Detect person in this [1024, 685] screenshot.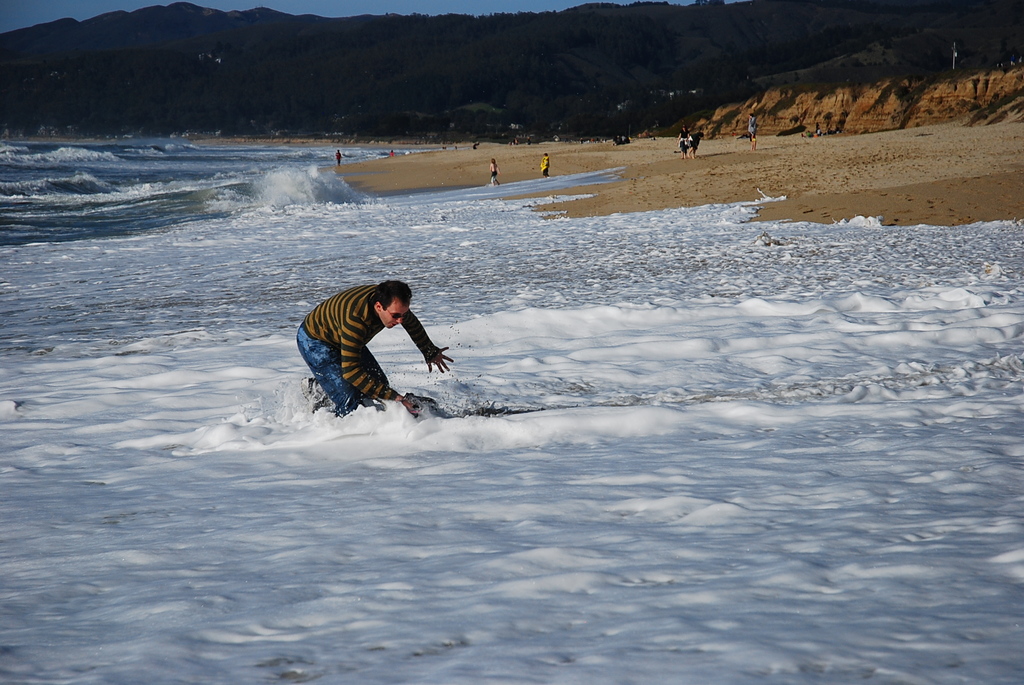
Detection: left=294, top=258, right=453, bottom=432.
